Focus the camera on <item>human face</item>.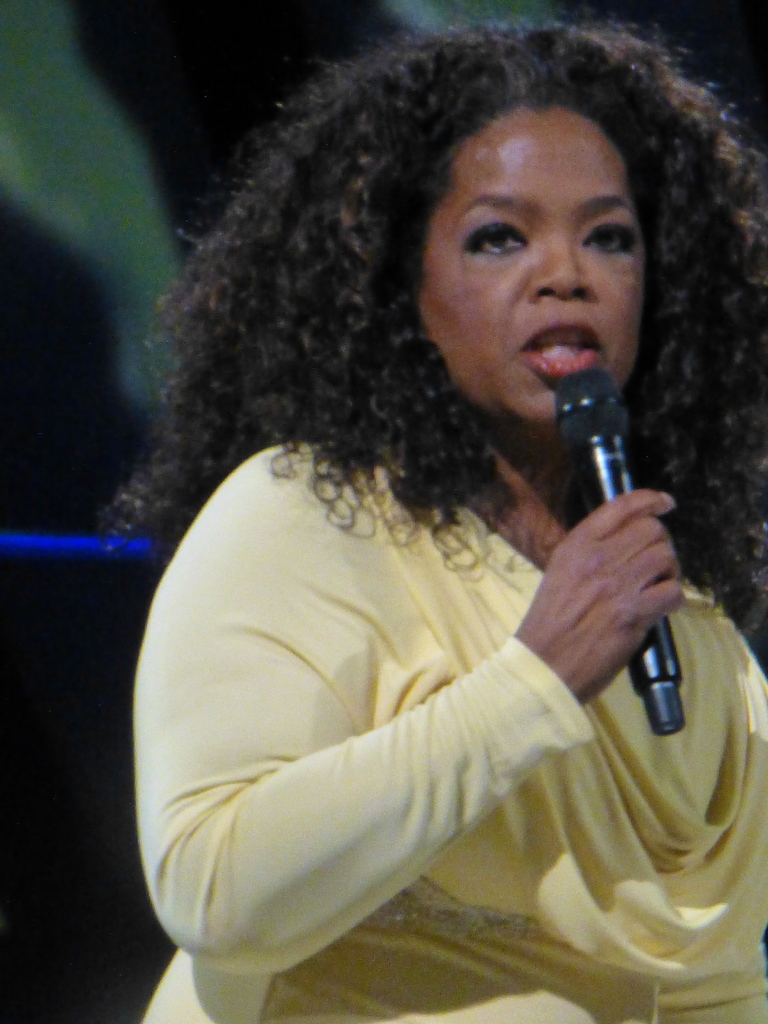
Focus region: (413, 100, 649, 428).
